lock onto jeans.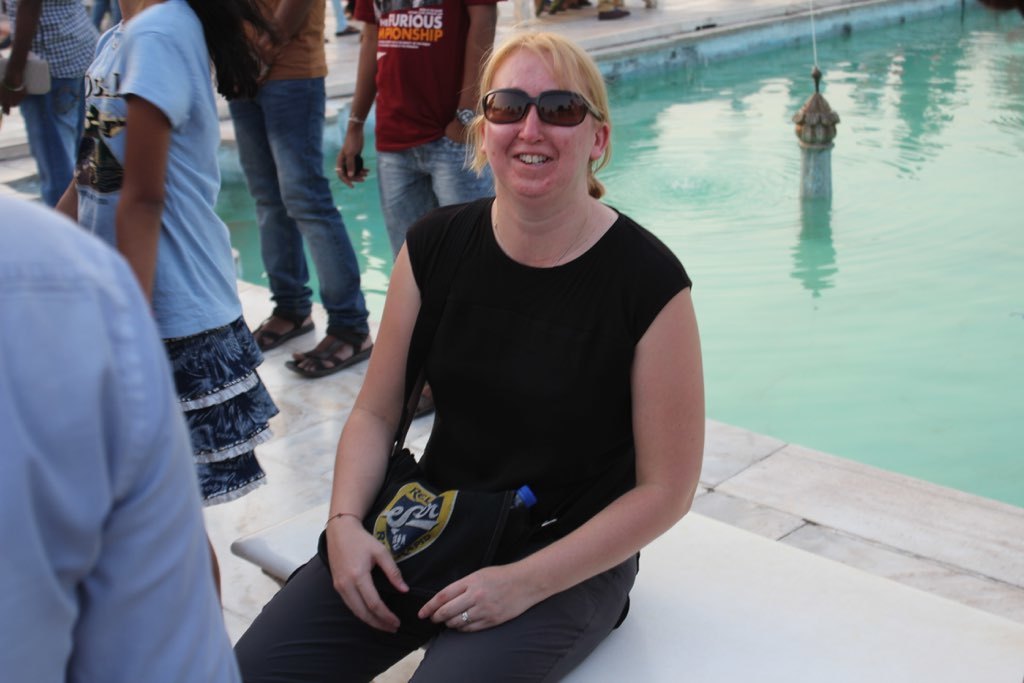
Locked: select_region(376, 135, 494, 250).
